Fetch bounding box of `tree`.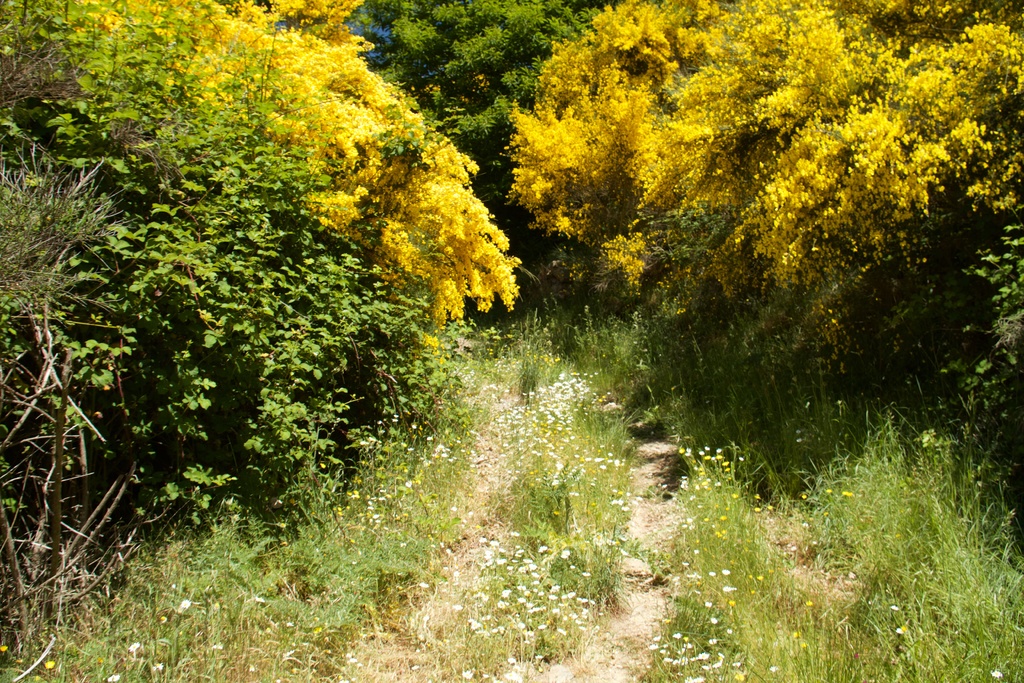
Bbox: {"left": 0, "top": 0, "right": 540, "bottom": 595}.
